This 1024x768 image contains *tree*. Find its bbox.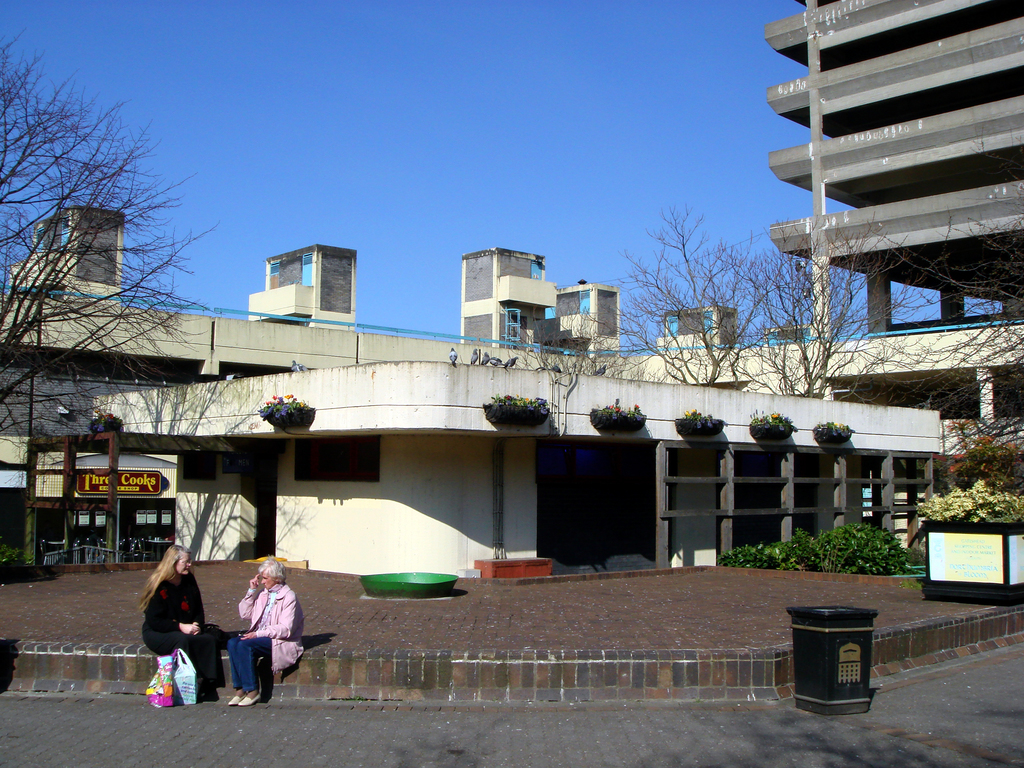
33,52,179,343.
